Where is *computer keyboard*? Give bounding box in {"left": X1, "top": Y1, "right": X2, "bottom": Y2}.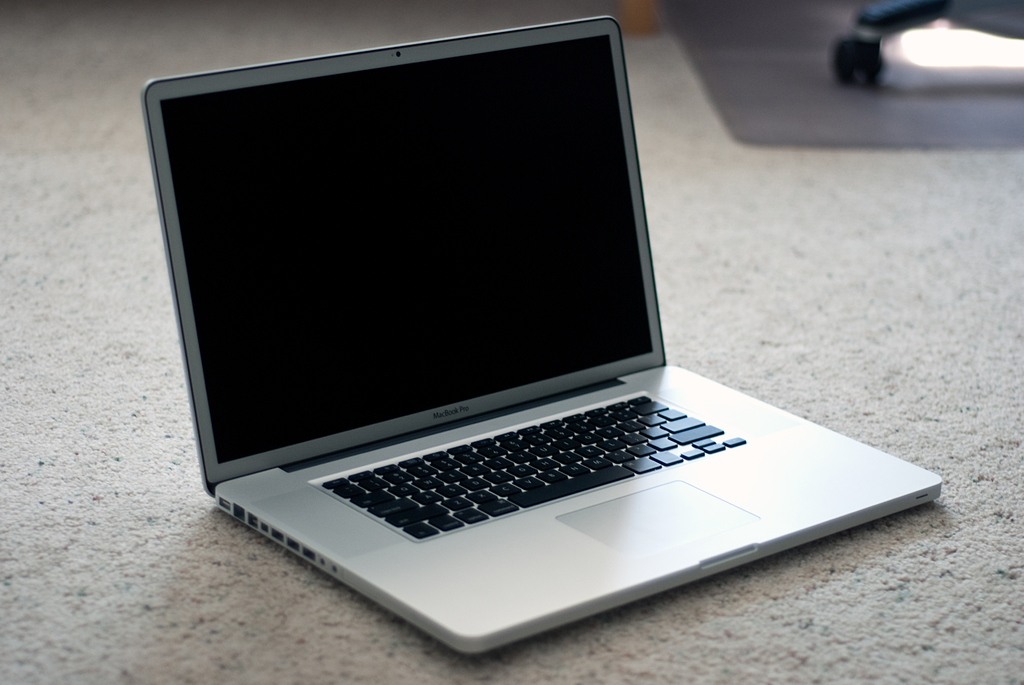
{"left": 314, "top": 385, "right": 750, "bottom": 539}.
